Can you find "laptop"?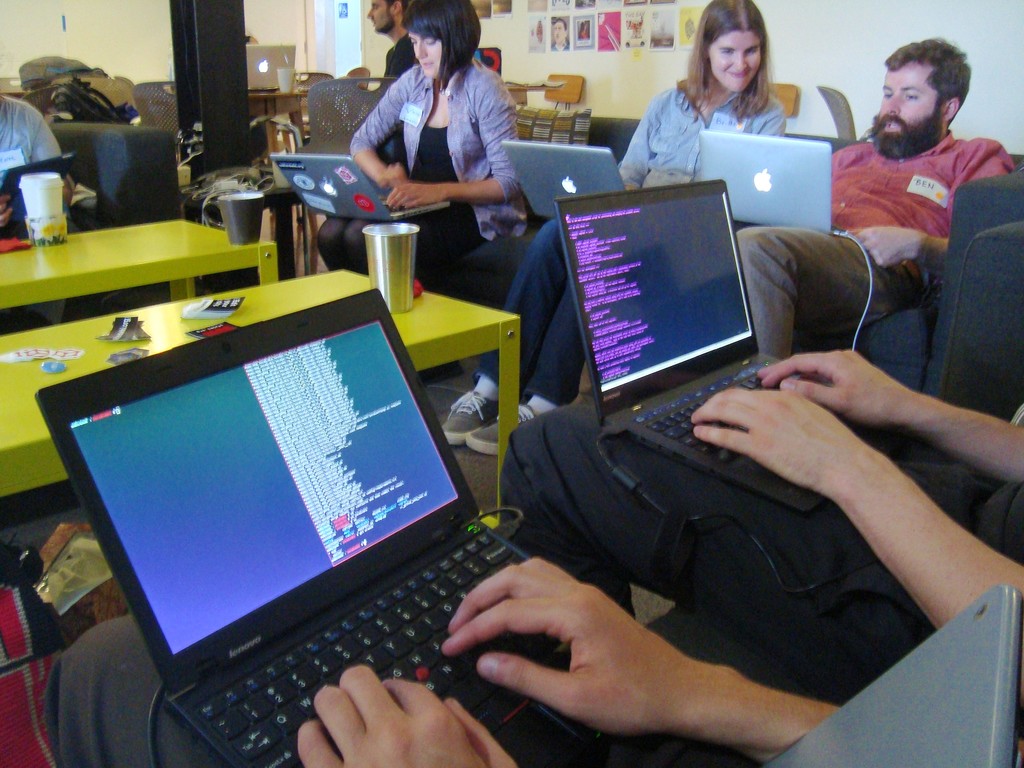
Yes, bounding box: 50, 261, 589, 767.
